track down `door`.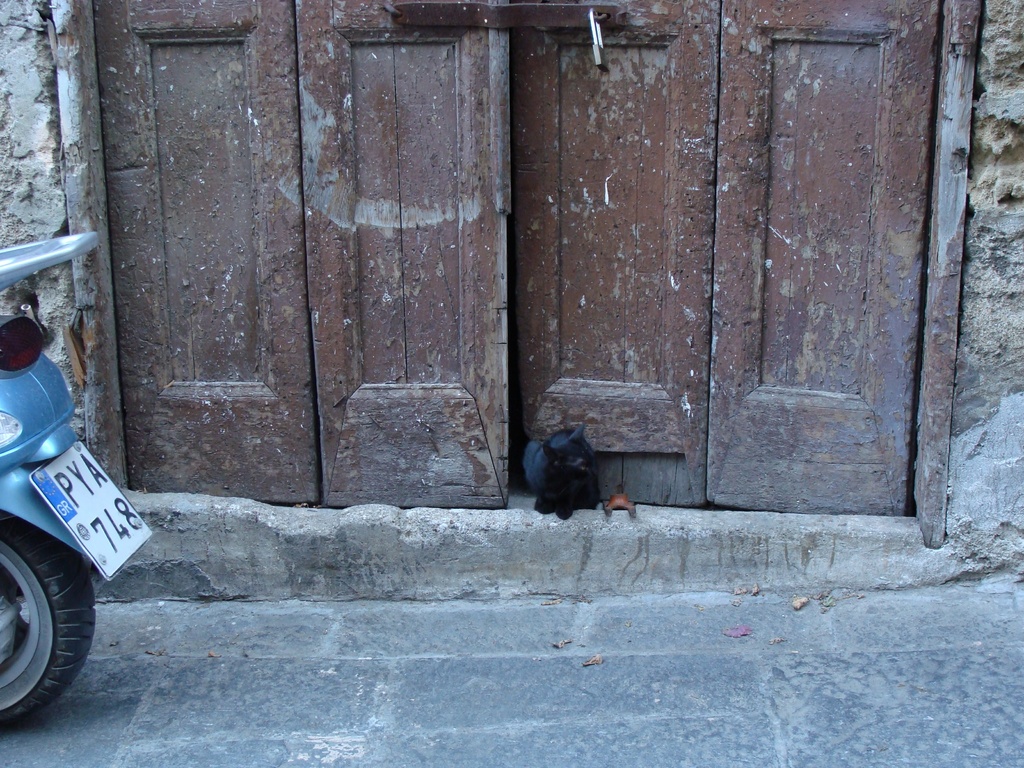
Tracked to (483, 31, 946, 497).
